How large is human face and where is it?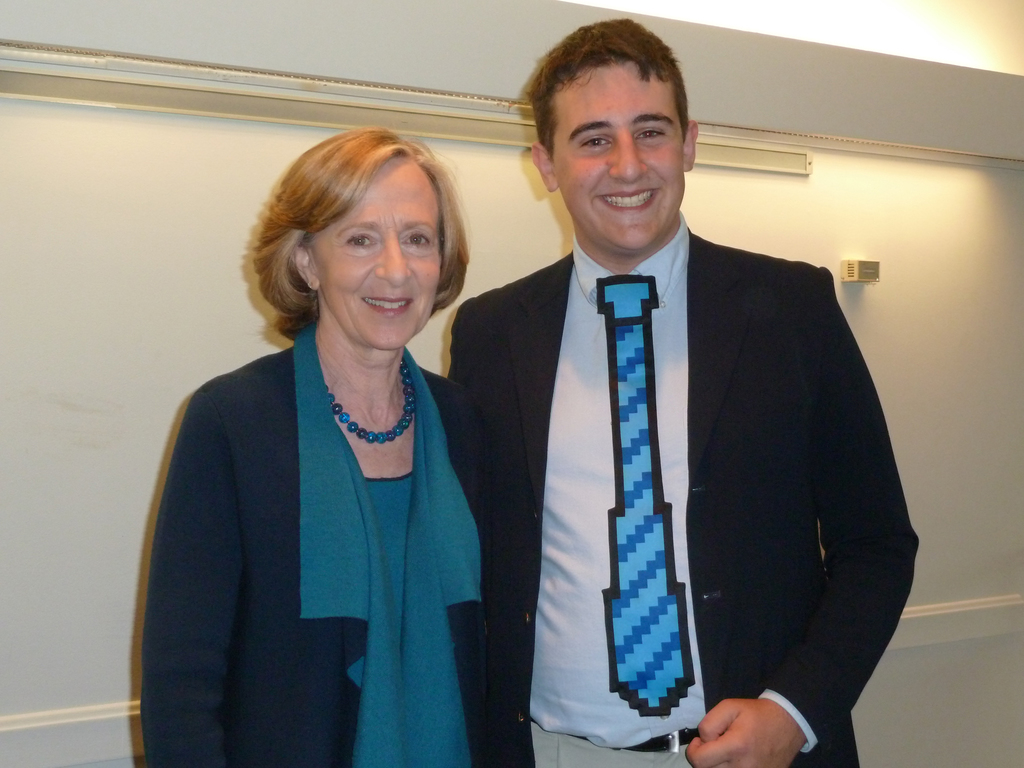
Bounding box: {"left": 552, "top": 56, "right": 687, "bottom": 255}.
